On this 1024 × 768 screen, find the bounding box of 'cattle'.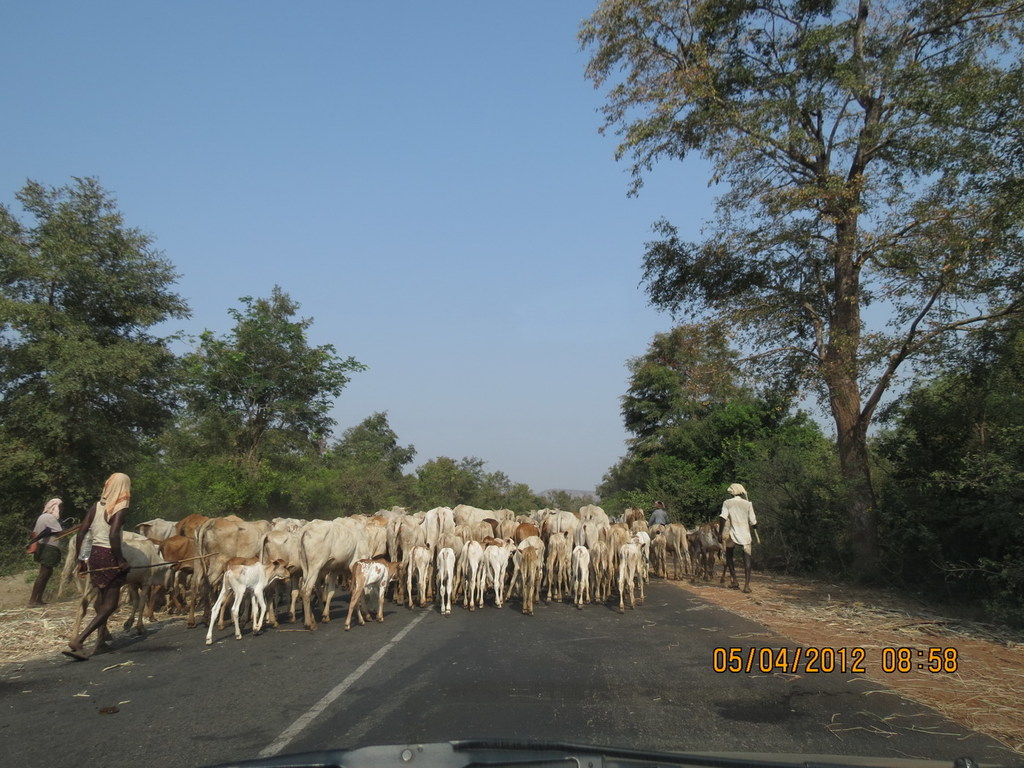
Bounding box: (left=177, top=511, right=213, bottom=537).
